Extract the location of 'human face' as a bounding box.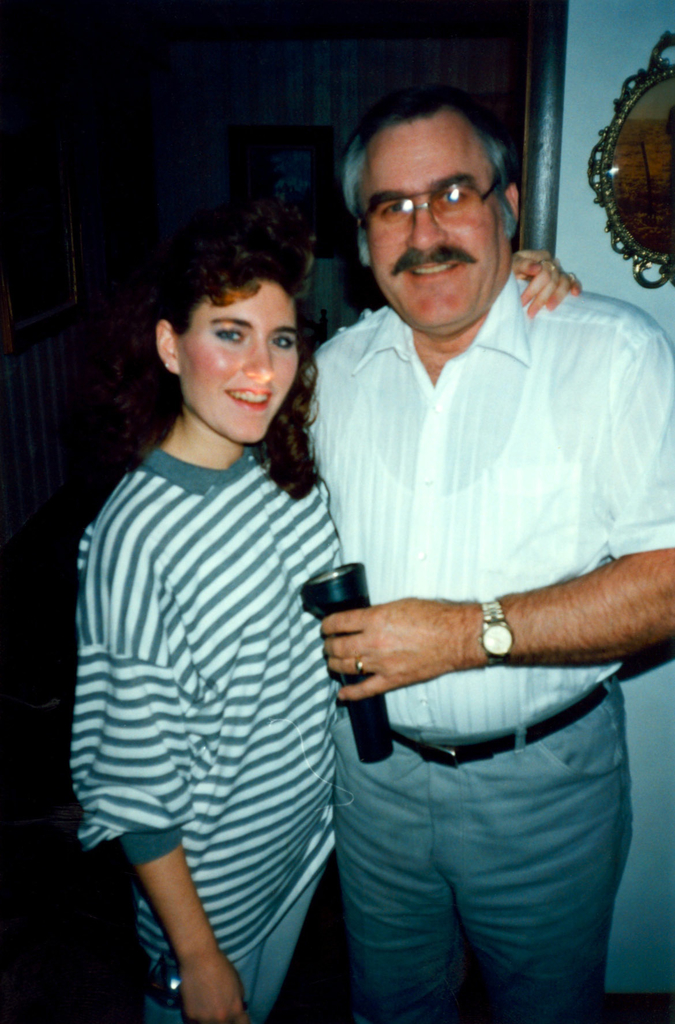
179/280/298/441.
